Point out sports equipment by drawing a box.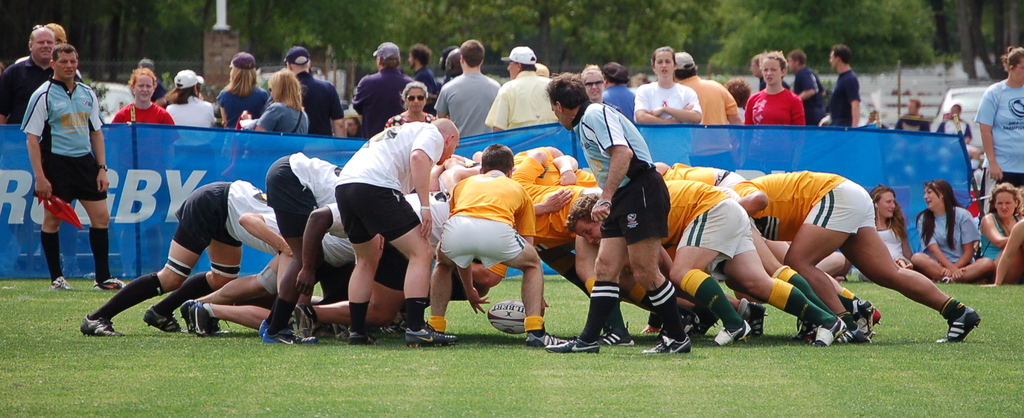
l=485, t=299, r=527, b=334.
